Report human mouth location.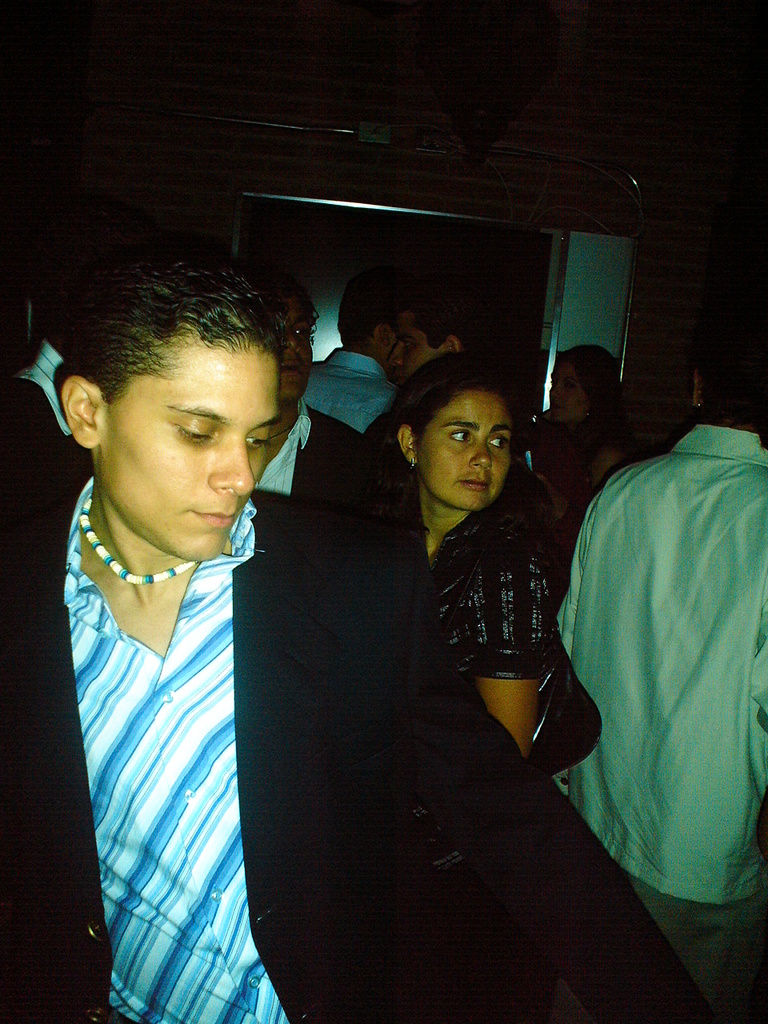
Report: Rect(194, 504, 242, 526).
